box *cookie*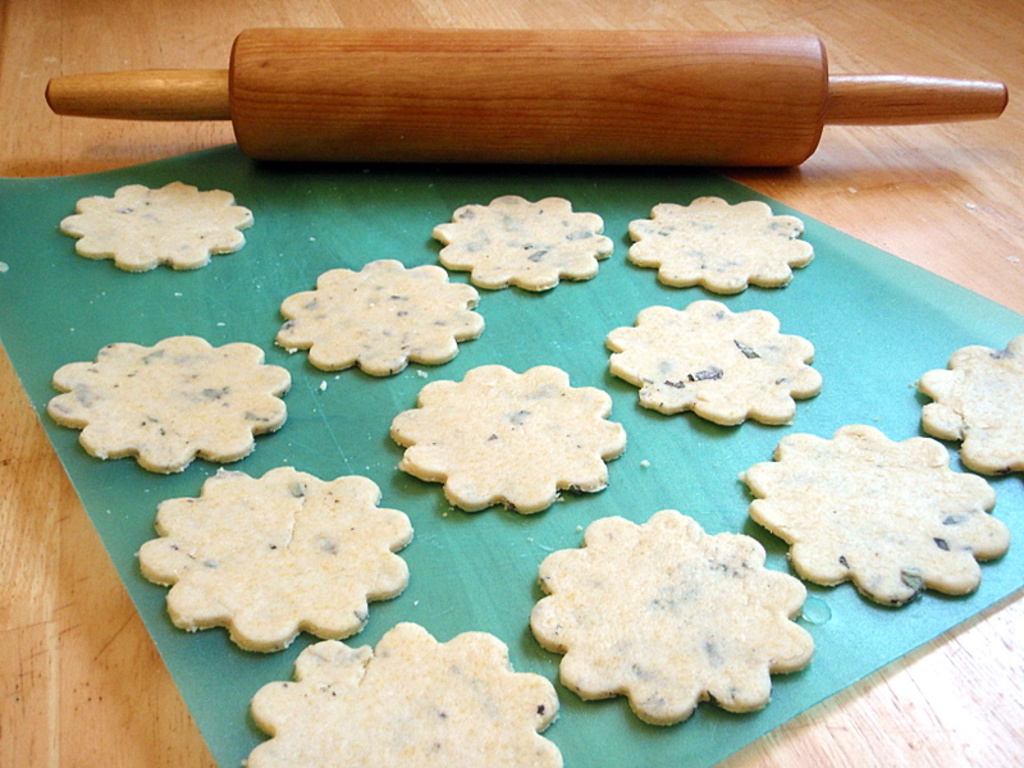
44, 330, 292, 479
